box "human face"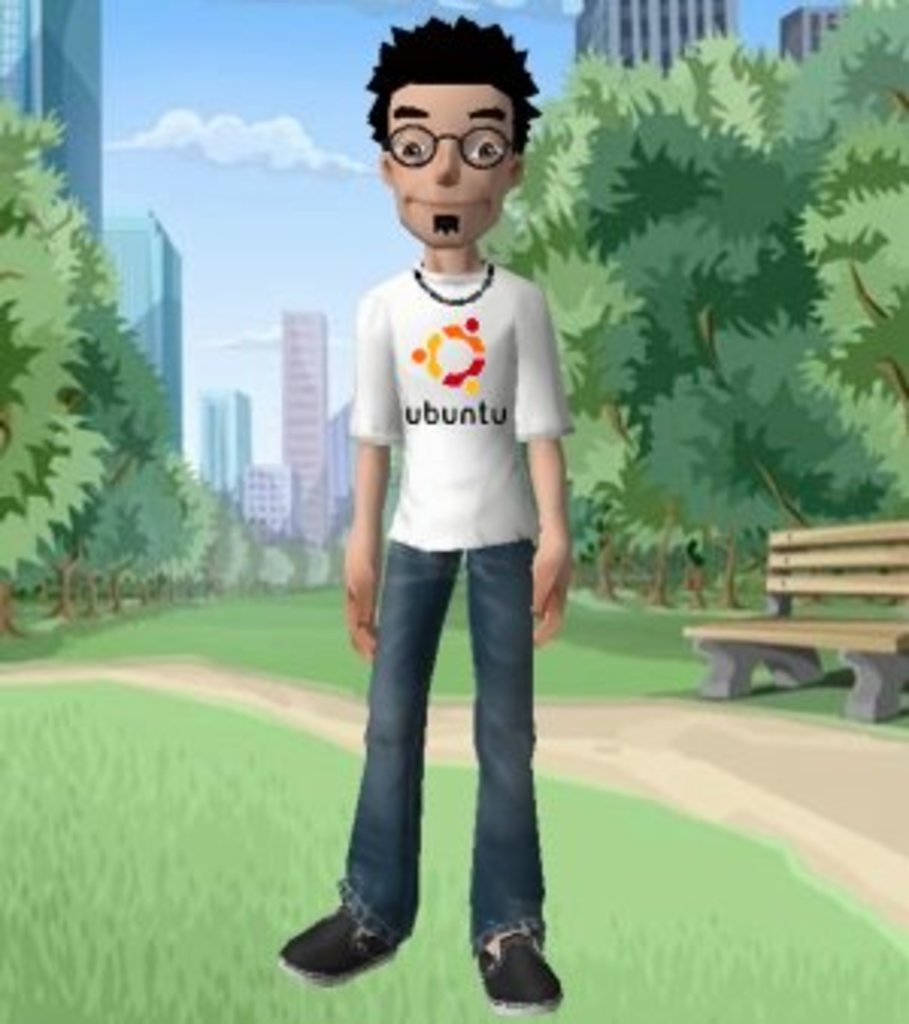
rect(376, 88, 503, 227)
